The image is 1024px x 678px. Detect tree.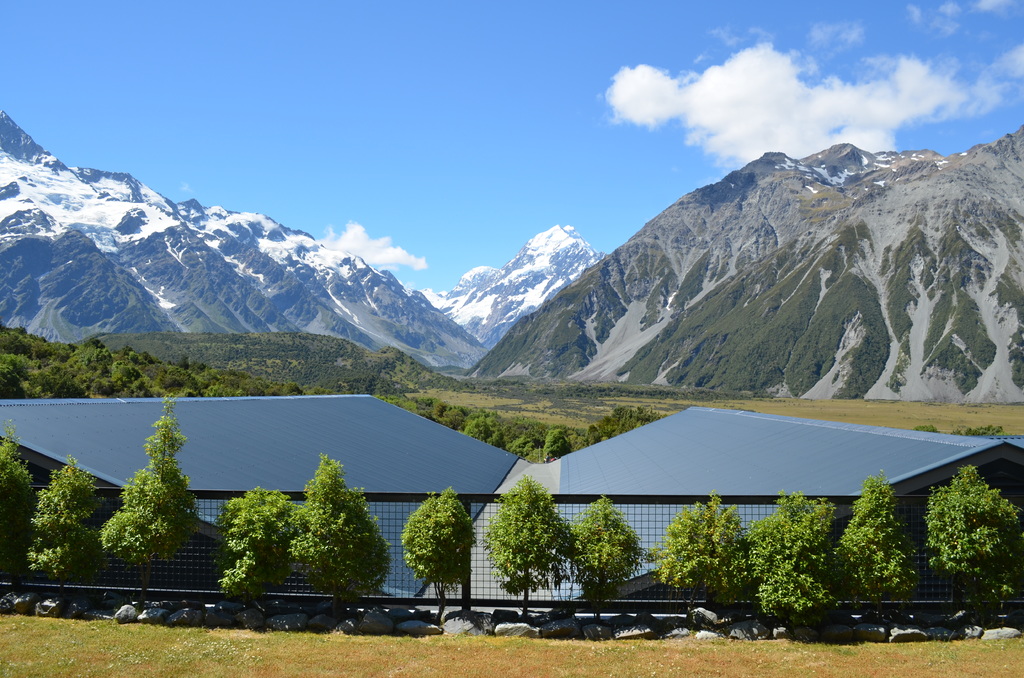
Detection: (x1=841, y1=472, x2=924, y2=641).
